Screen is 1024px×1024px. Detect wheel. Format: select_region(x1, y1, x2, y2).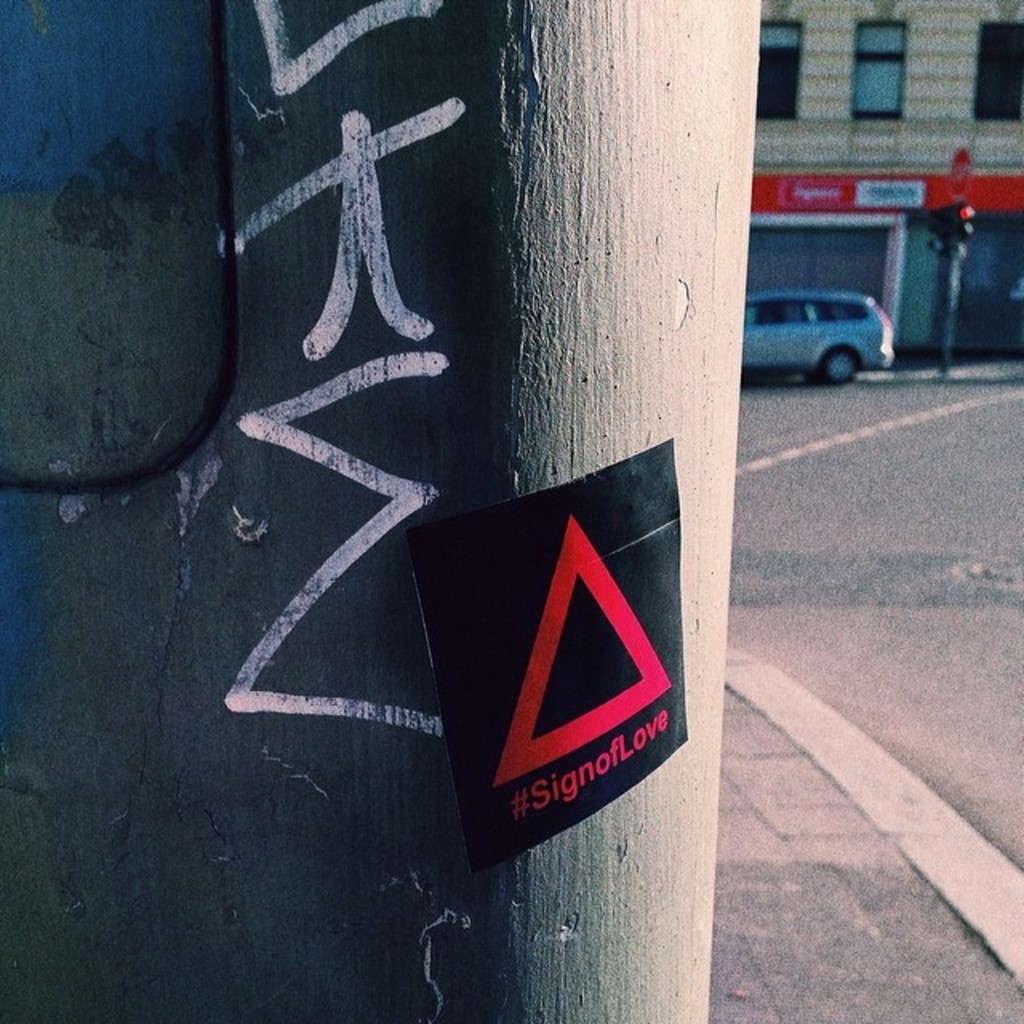
select_region(829, 352, 858, 394).
